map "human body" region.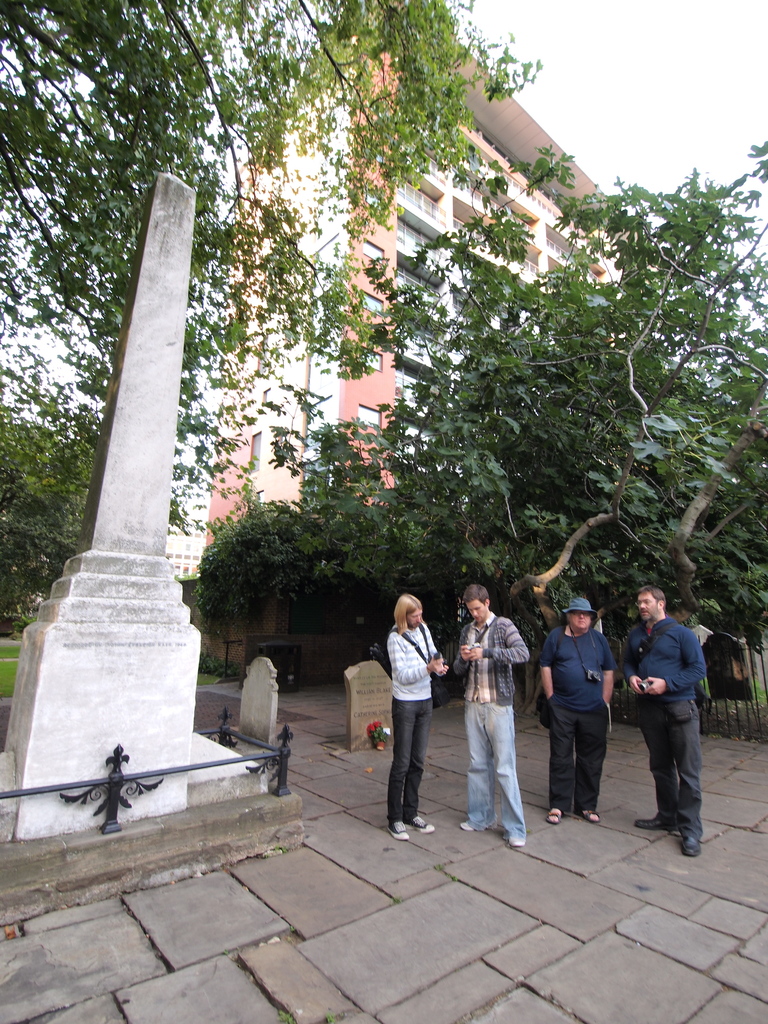
Mapped to select_region(618, 586, 700, 862).
